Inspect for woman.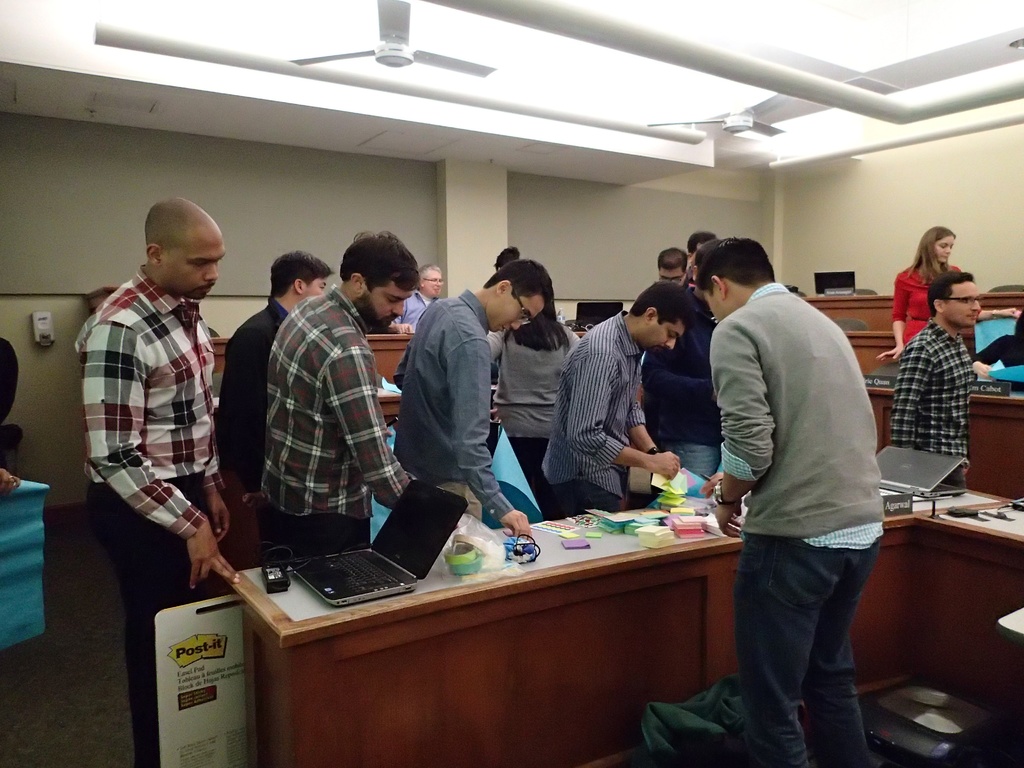
Inspection: {"x1": 874, "y1": 222, "x2": 966, "y2": 362}.
